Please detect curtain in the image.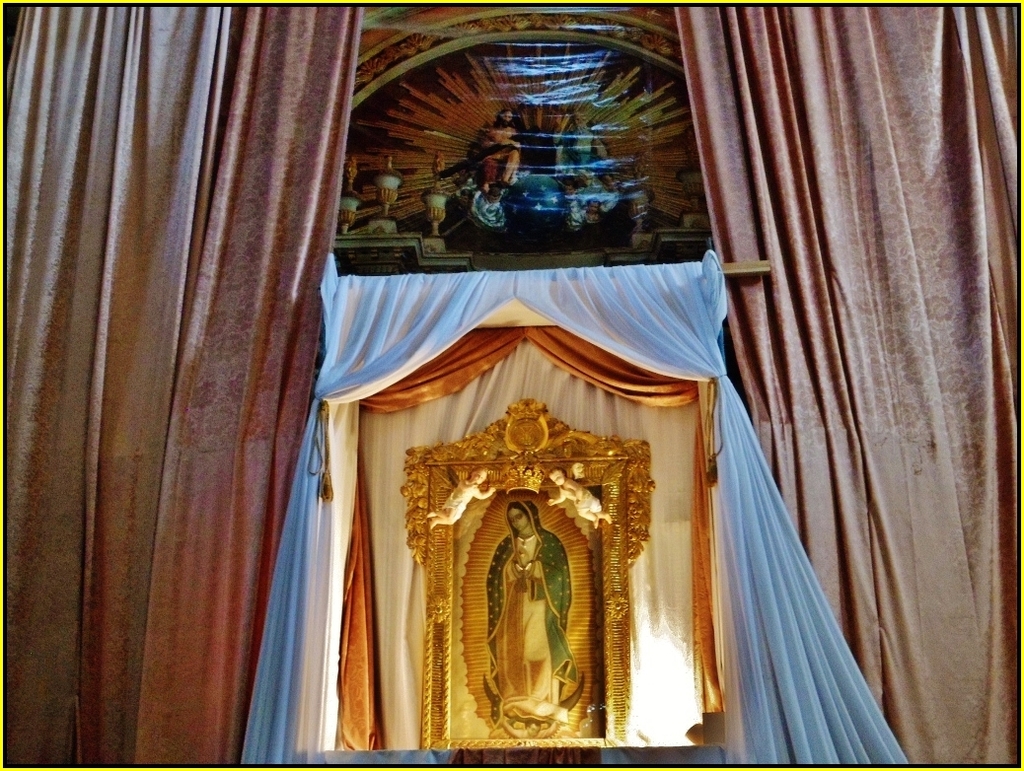
x1=3, y1=7, x2=363, y2=763.
